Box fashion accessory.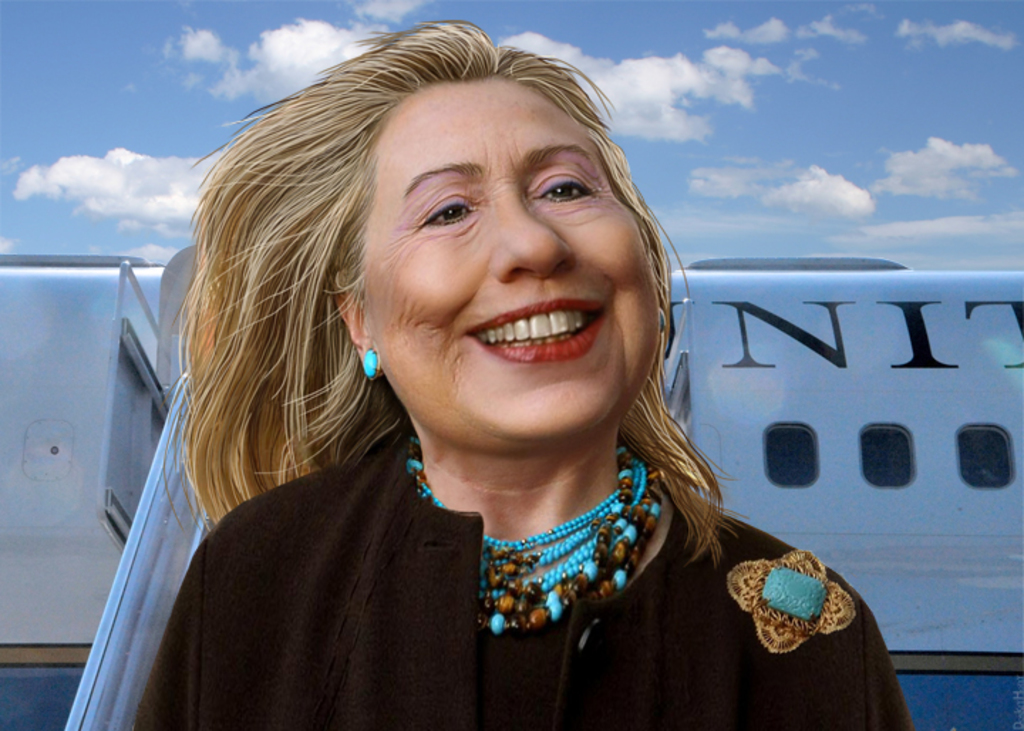
crop(363, 344, 378, 383).
